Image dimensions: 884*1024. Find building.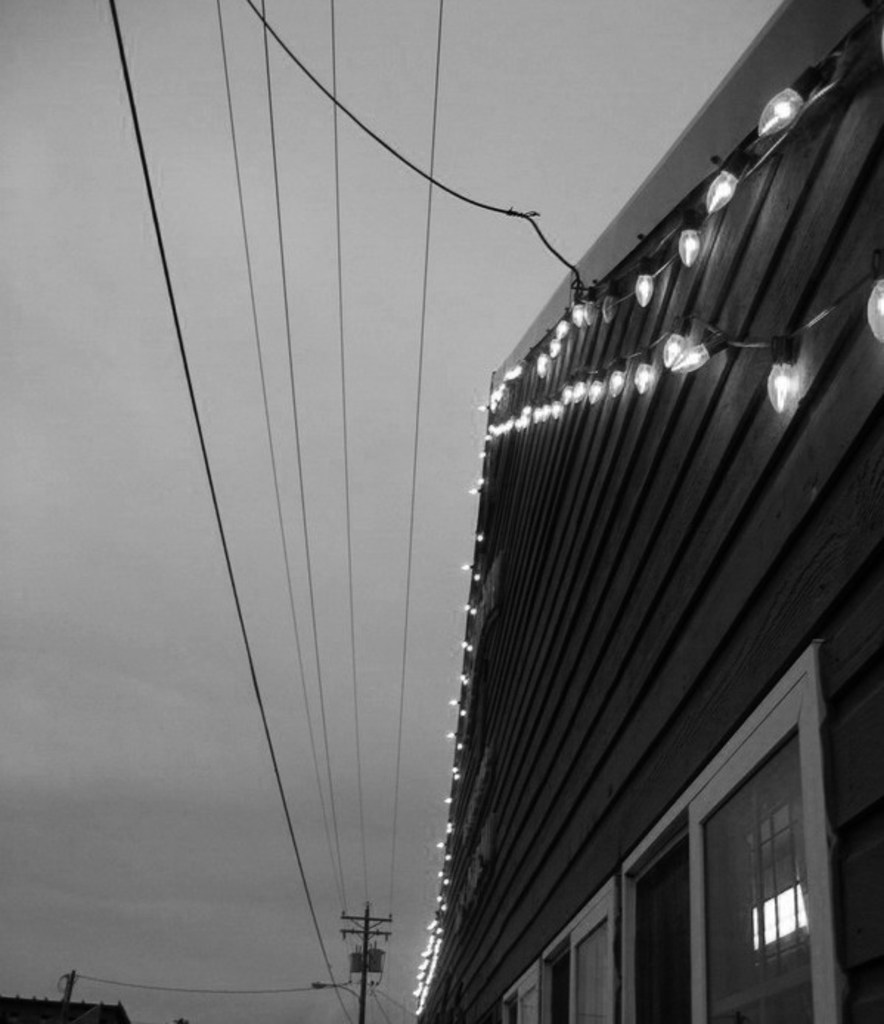
crop(4, 996, 131, 1020).
